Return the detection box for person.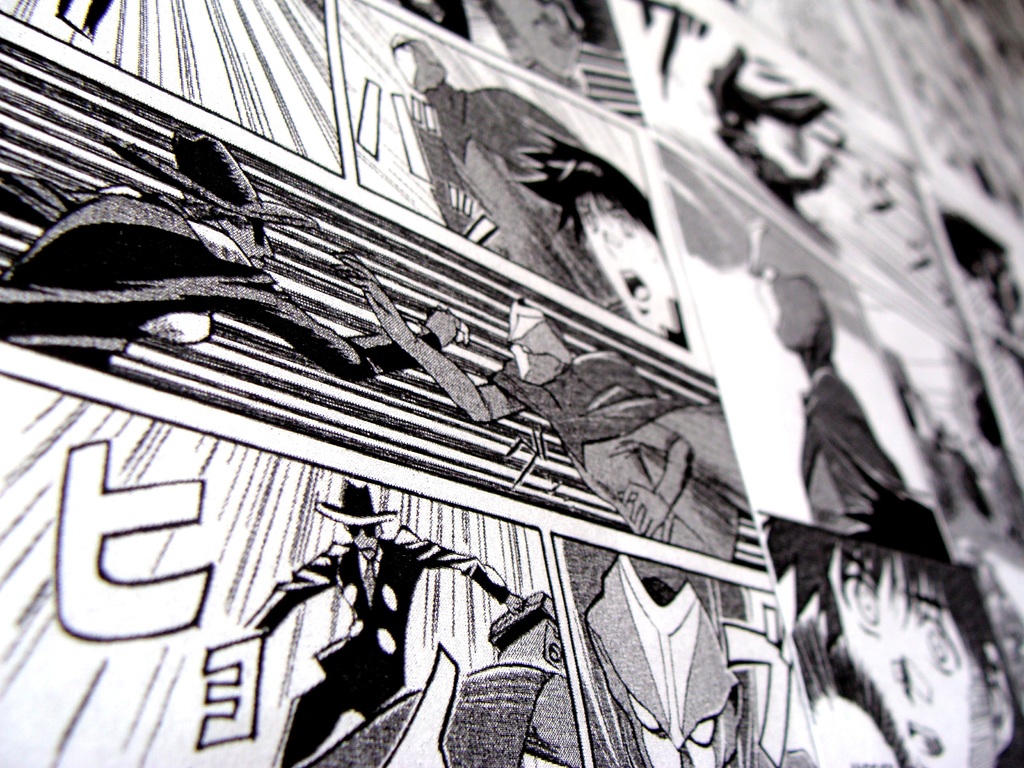
(238, 472, 520, 766).
